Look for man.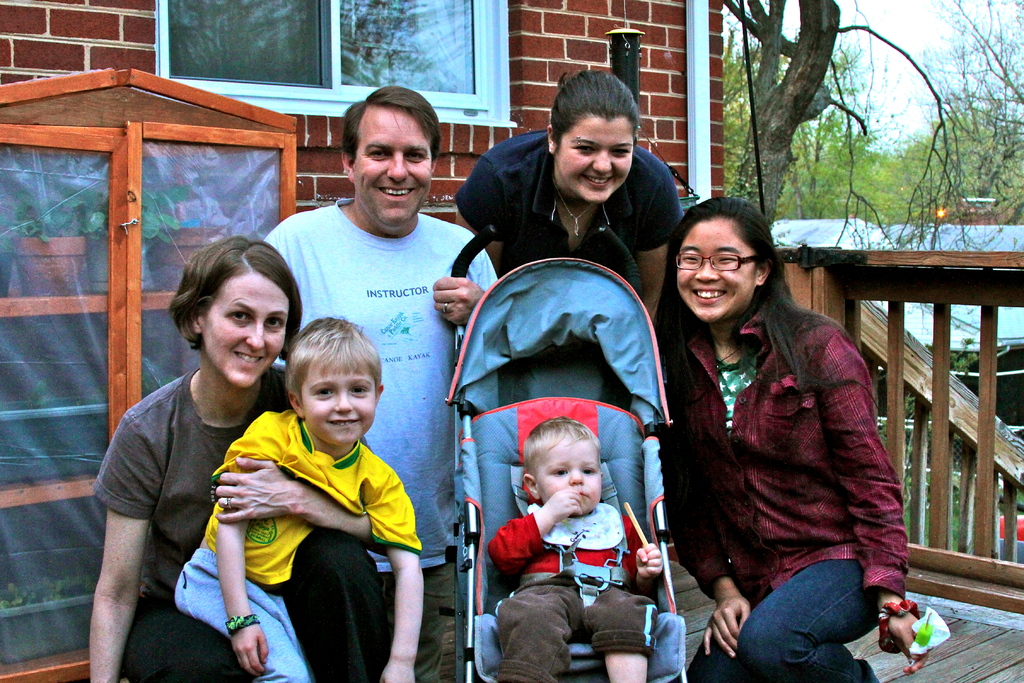
Found: 262, 83, 498, 682.
